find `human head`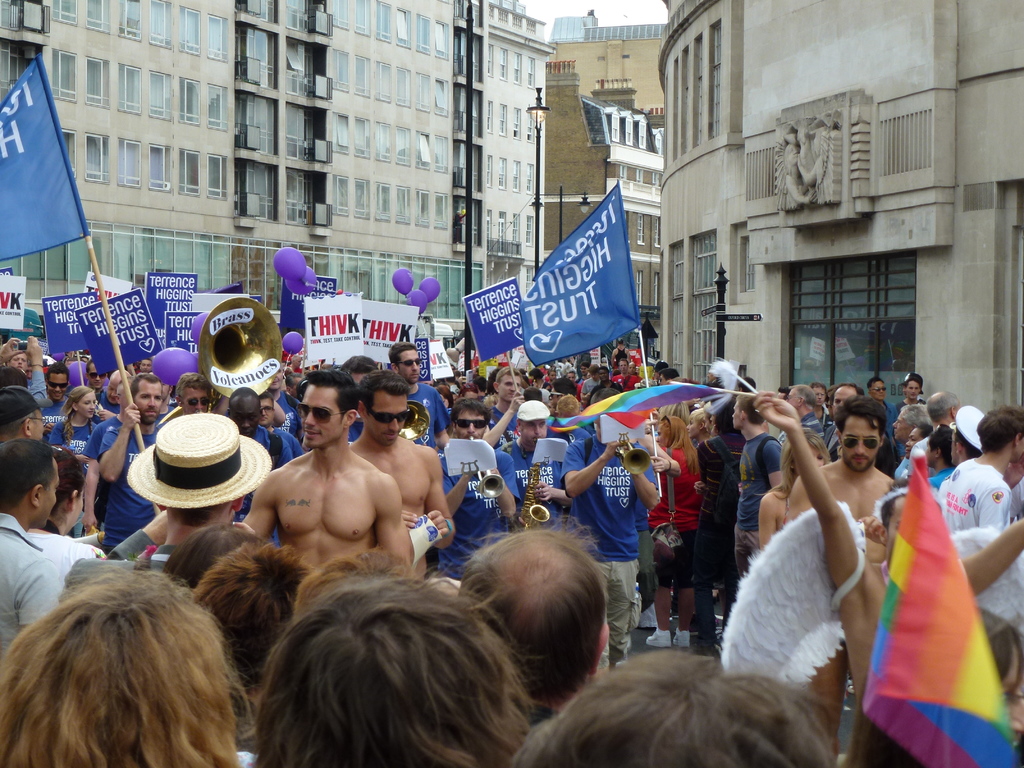
<box>456,524,612,705</box>
